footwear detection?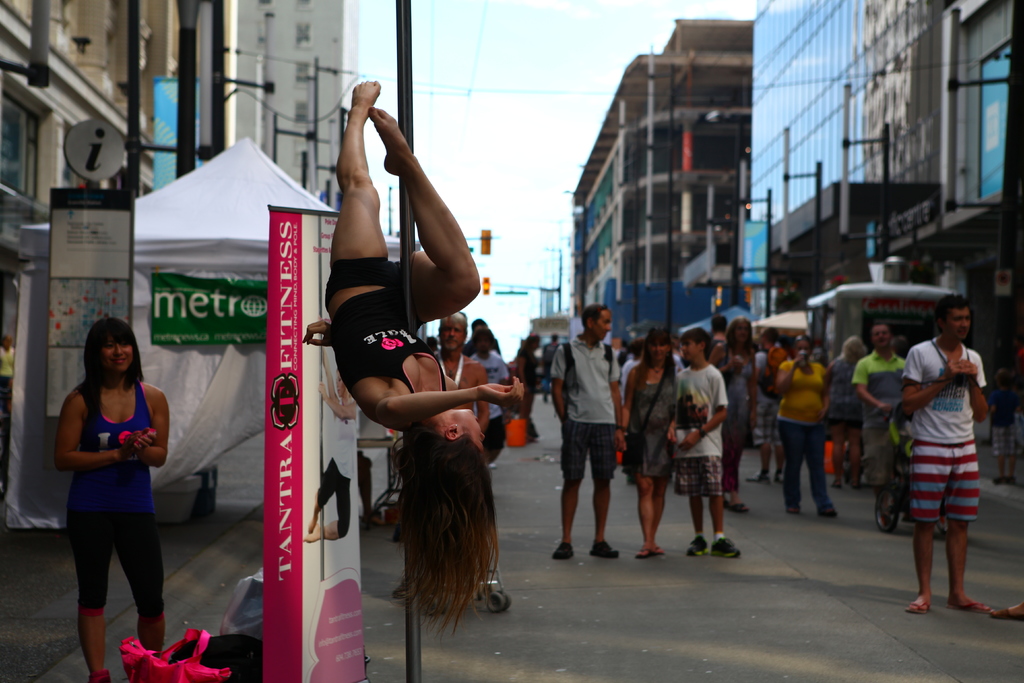
x1=724, y1=502, x2=753, y2=516
